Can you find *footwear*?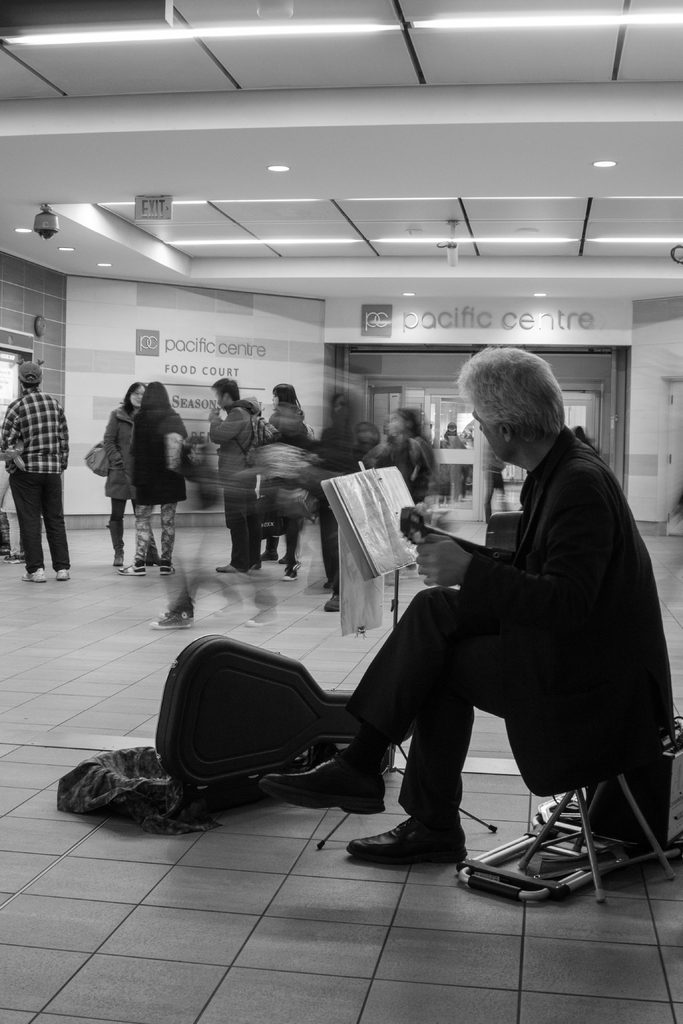
Yes, bounding box: locate(20, 572, 49, 588).
